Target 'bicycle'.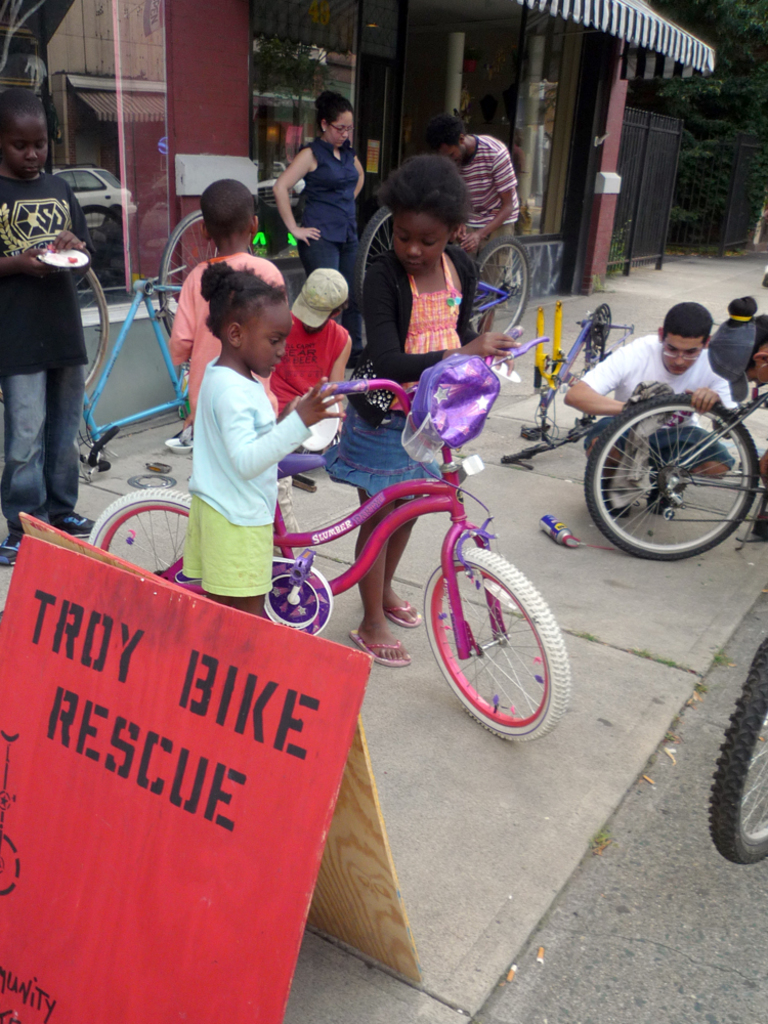
Target region: <box>76,209,257,478</box>.
